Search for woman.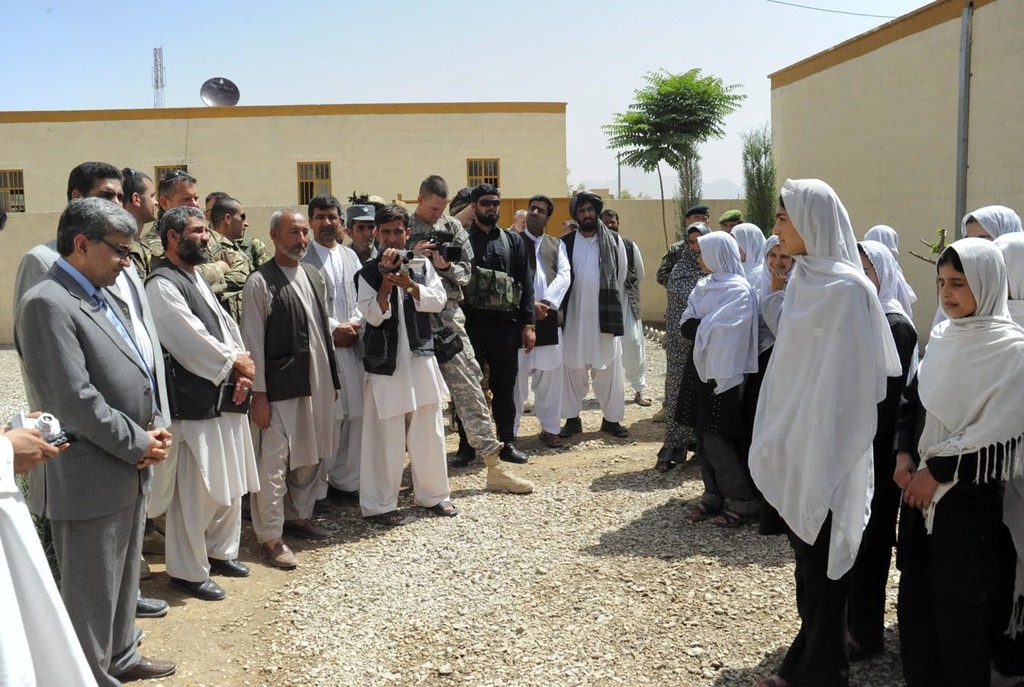
Found at [x1=886, y1=244, x2=1023, y2=686].
